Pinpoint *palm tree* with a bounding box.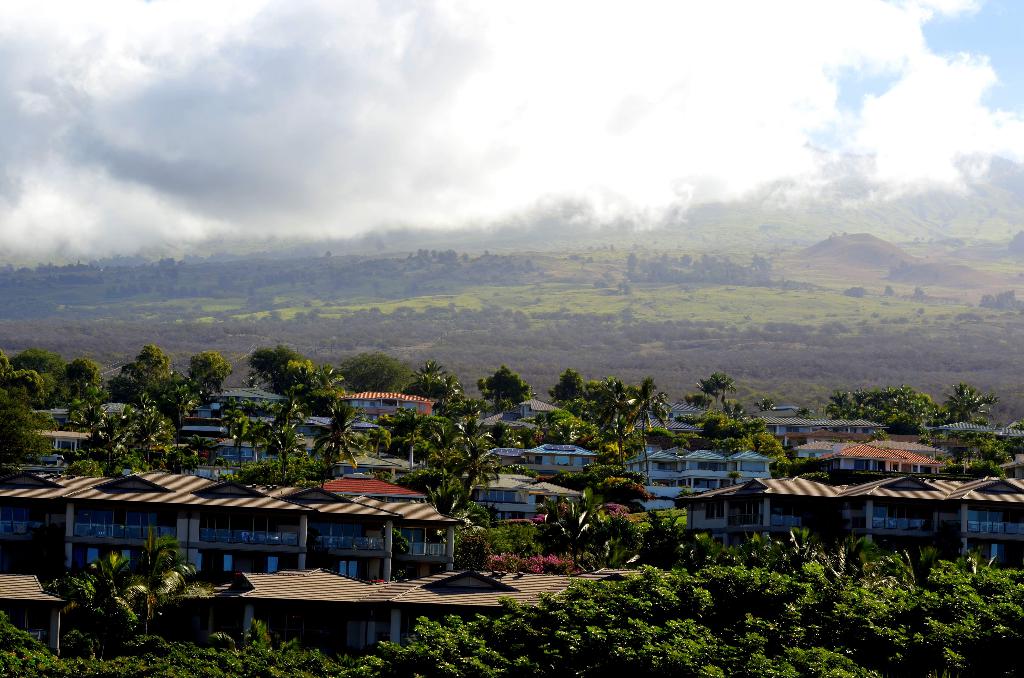
rect(63, 405, 127, 464).
